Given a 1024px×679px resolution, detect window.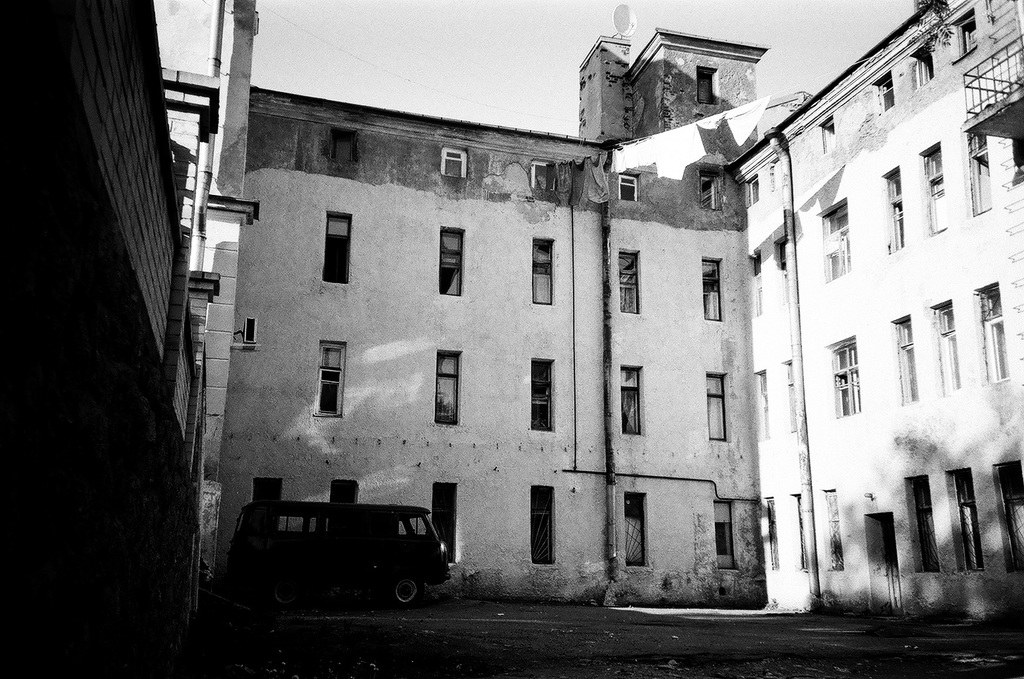
box=[621, 176, 640, 201].
